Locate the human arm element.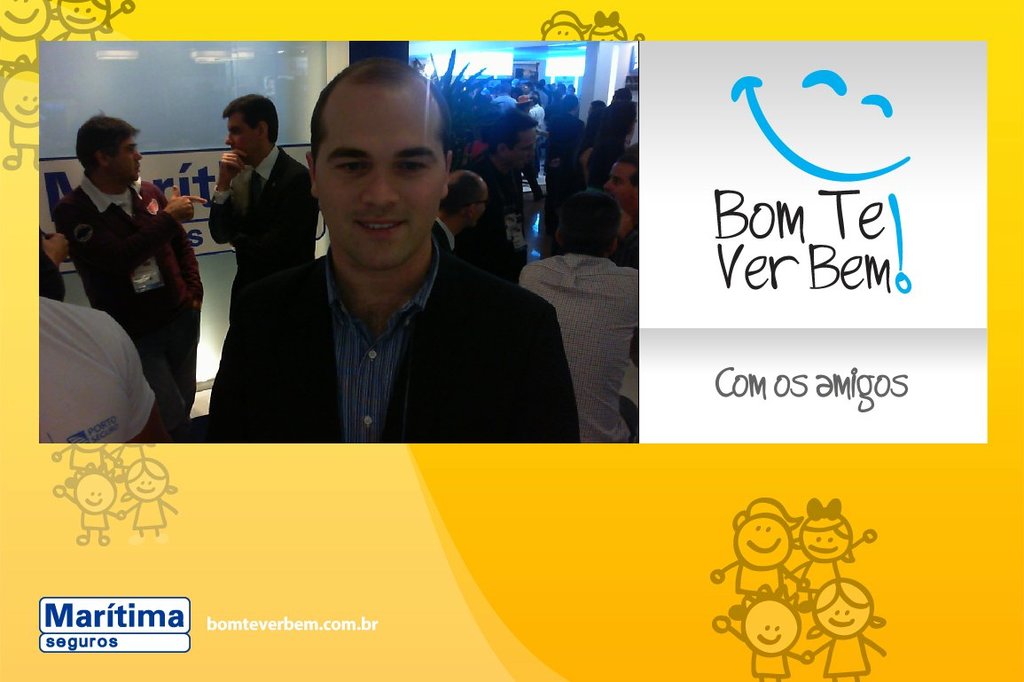
Element bbox: detection(214, 146, 248, 192).
